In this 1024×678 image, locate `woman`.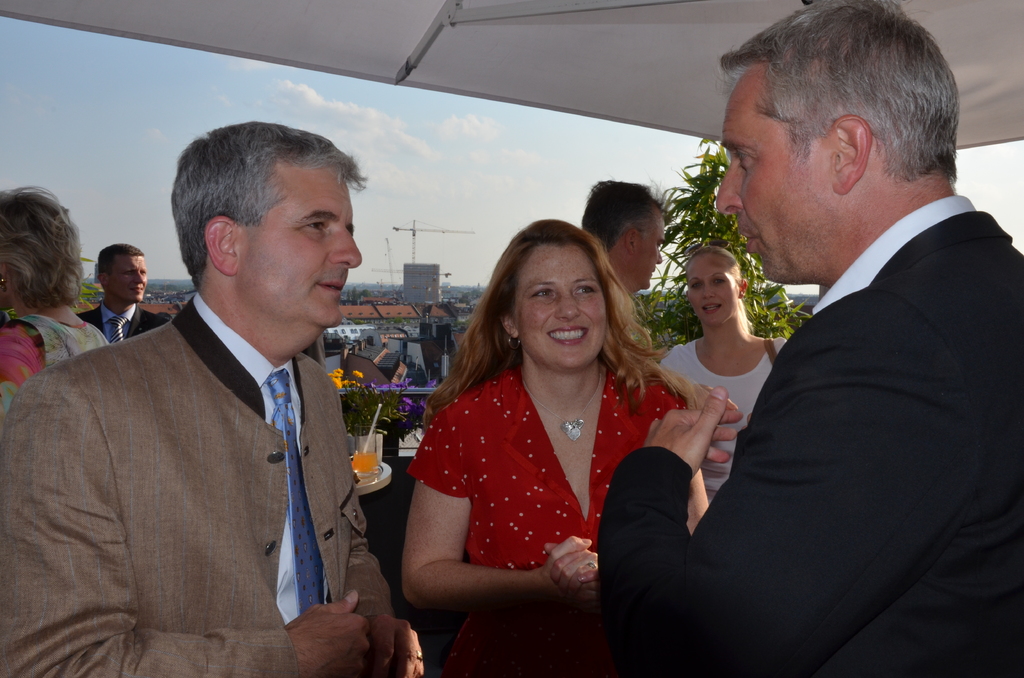
Bounding box: locate(0, 186, 115, 420).
